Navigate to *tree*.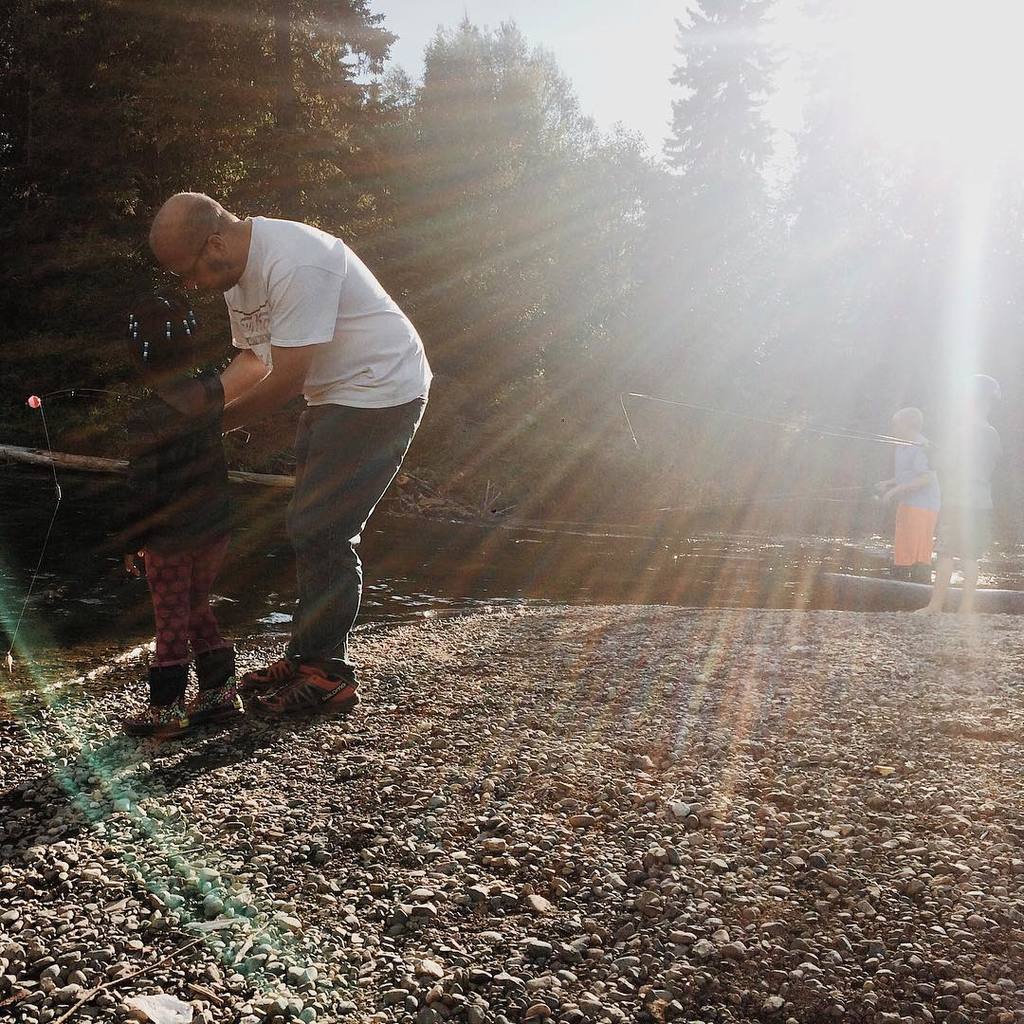
Navigation target: (x1=0, y1=0, x2=411, y2=478).
